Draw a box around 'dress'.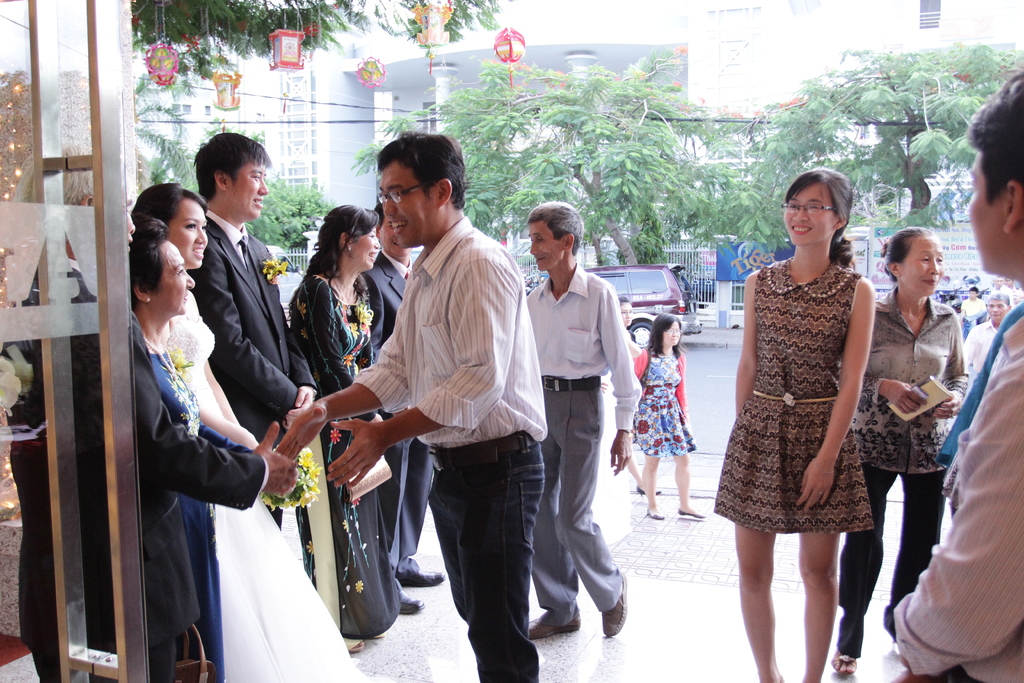
box(618, 342, 695, 463).
